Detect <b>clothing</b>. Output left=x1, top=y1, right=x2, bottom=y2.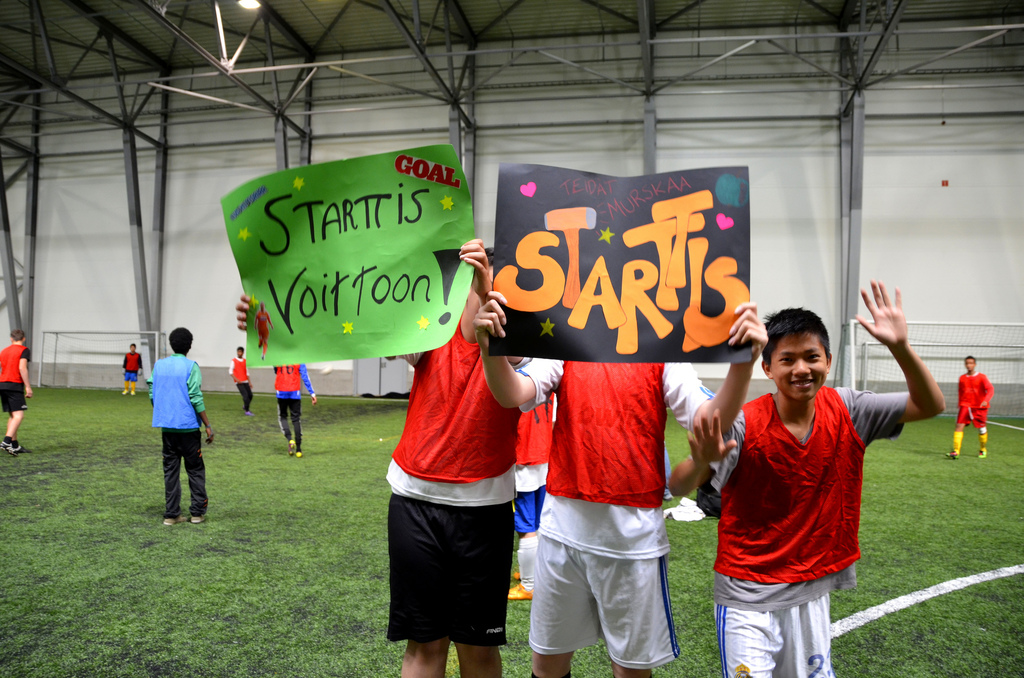
left=953, top=370, right=992, bottom=429.
